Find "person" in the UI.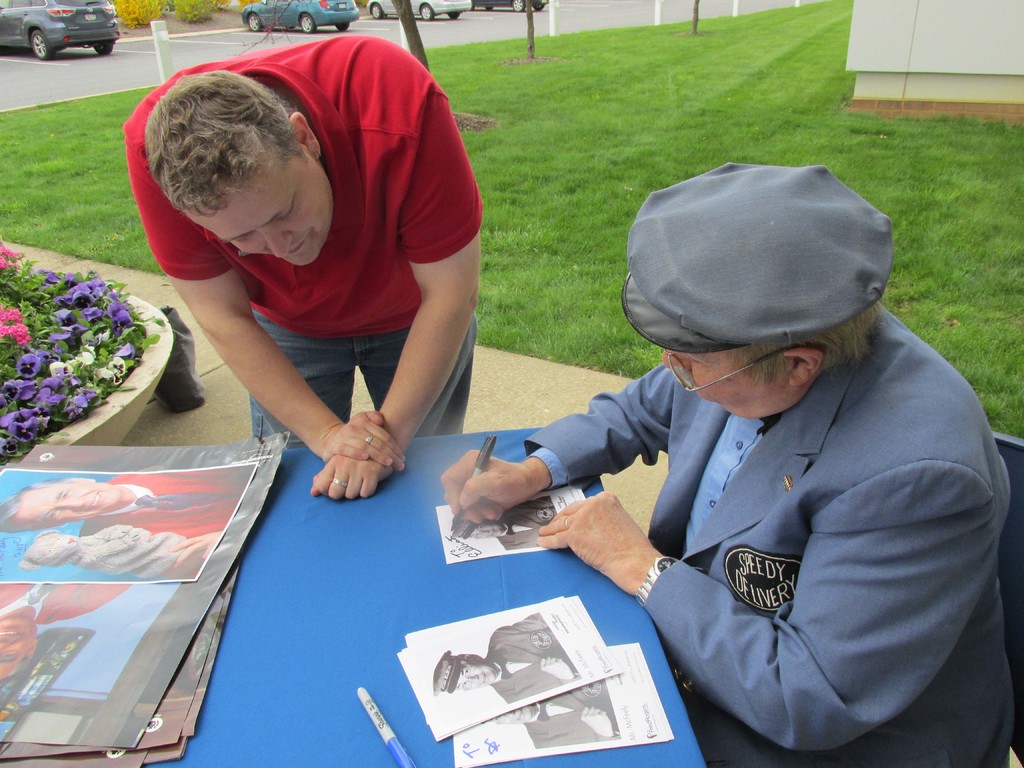
UI element at x1=0, y1=571, x2=129, y2=708.
